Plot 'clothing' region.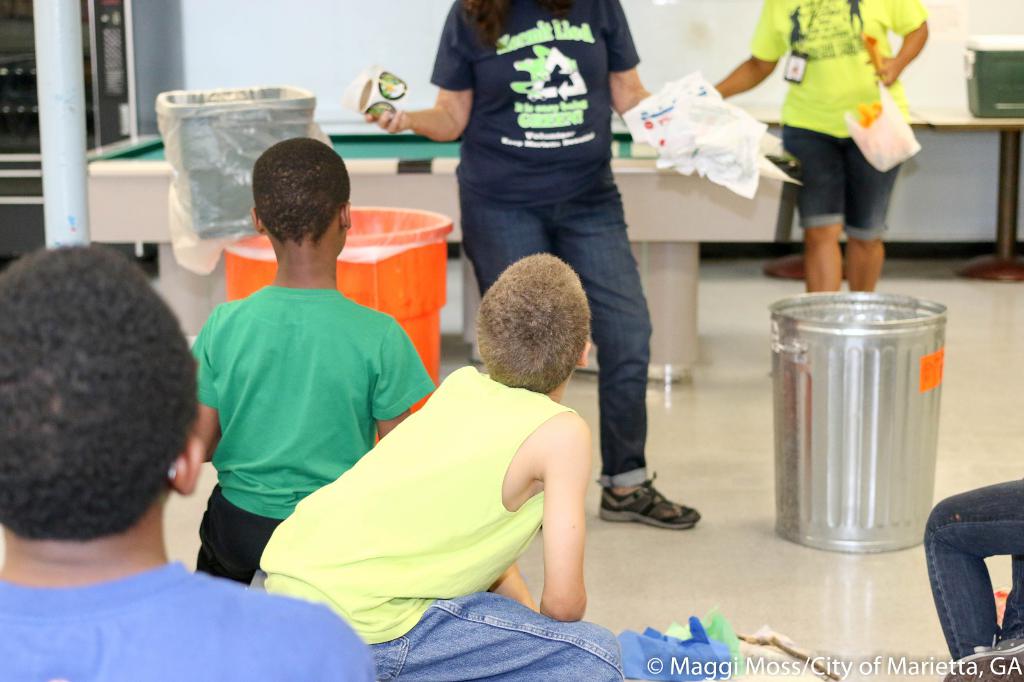
Plotted at [925,477,1023,666].
